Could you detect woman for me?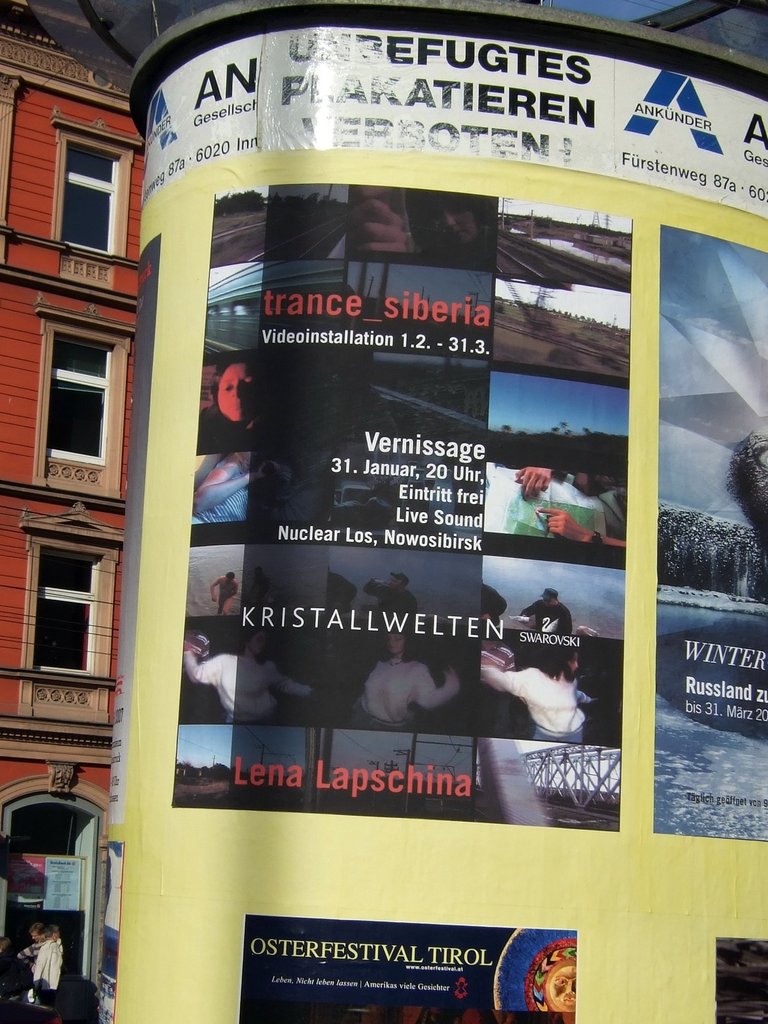
Detection result: [x1=198, y1=353, x2=268, y2=447].
